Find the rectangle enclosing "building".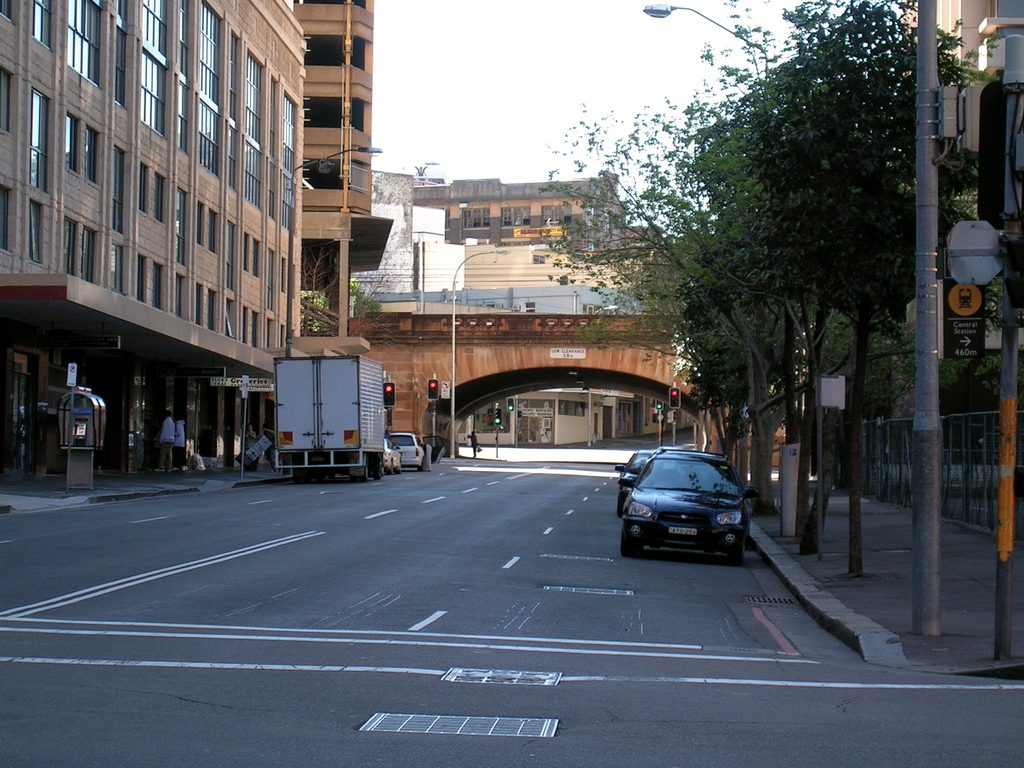
l=0, t=0, r=312, b=472.
